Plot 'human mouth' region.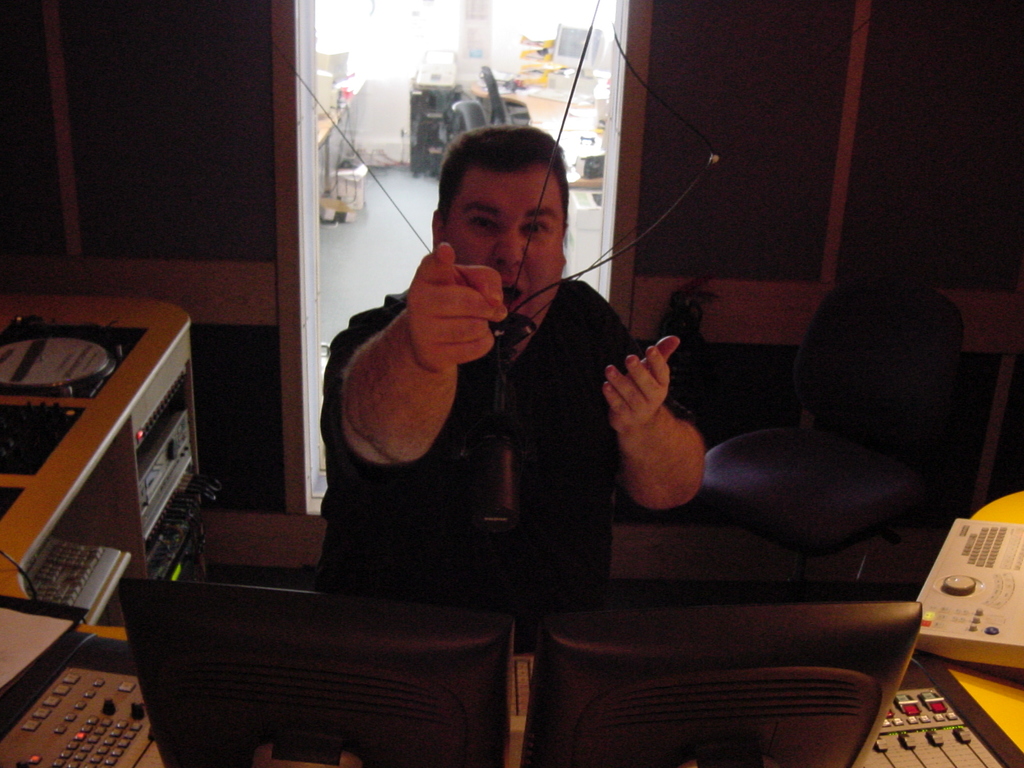
Plotted at <box>476,276,529,316</box>.
